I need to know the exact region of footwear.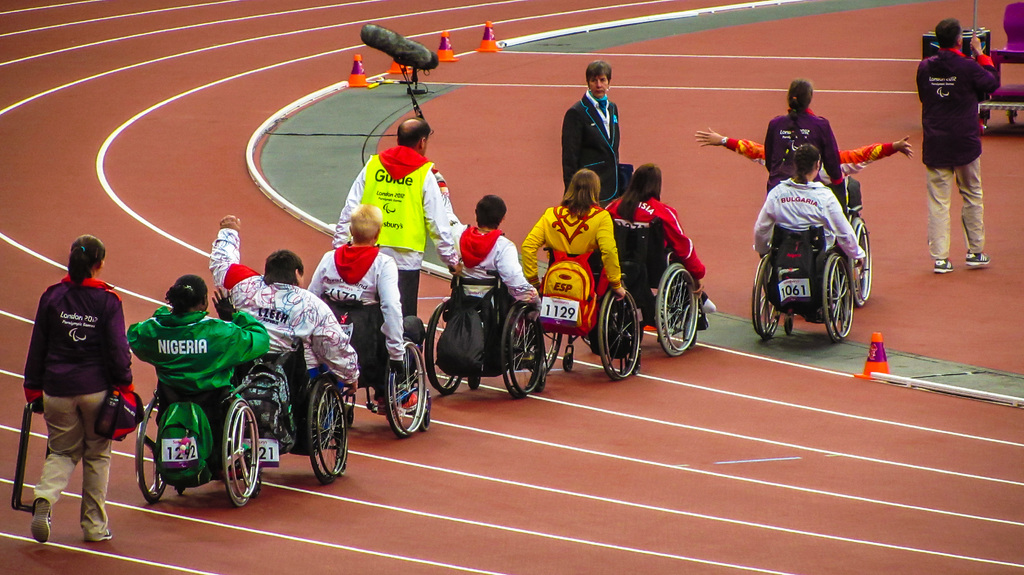
Region: 89, 526, 114, 543.
